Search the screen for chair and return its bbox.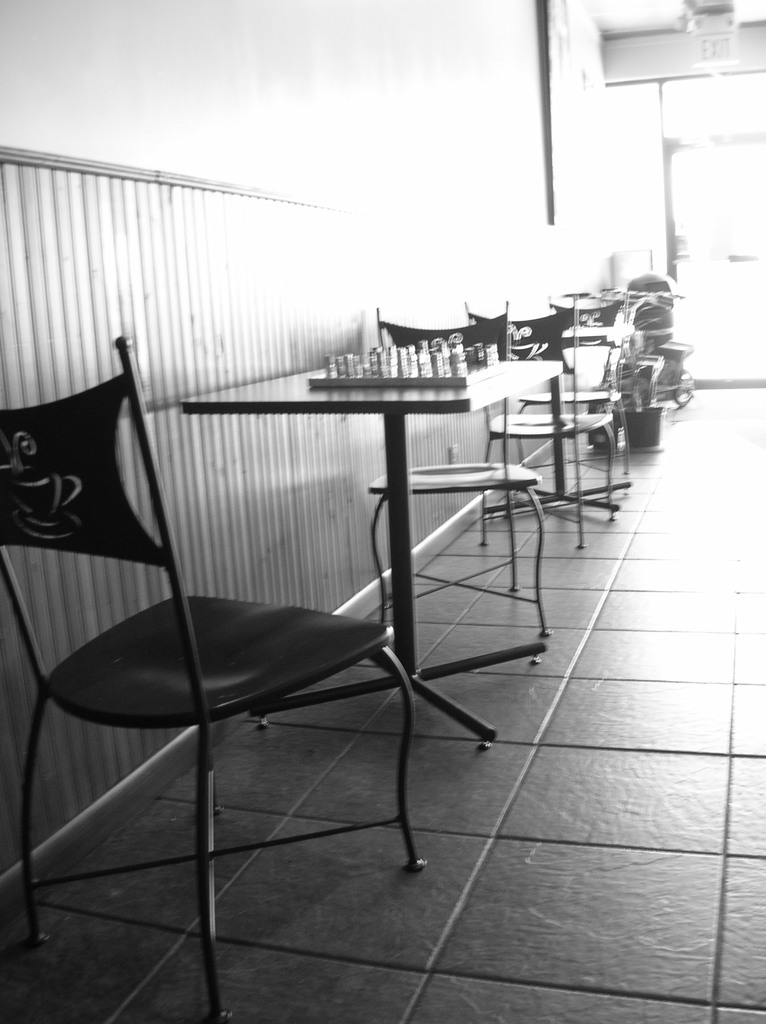
Found: x1=367 y1=301 x2=548 y2=641.
